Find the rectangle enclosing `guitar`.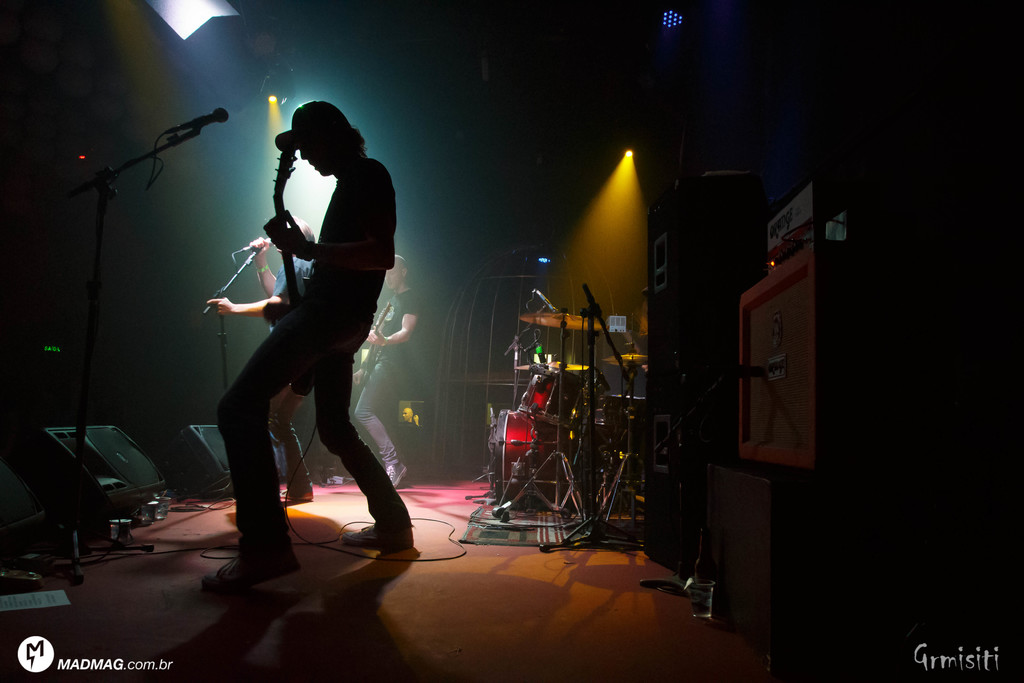
box(258, 138, 322, 333).
